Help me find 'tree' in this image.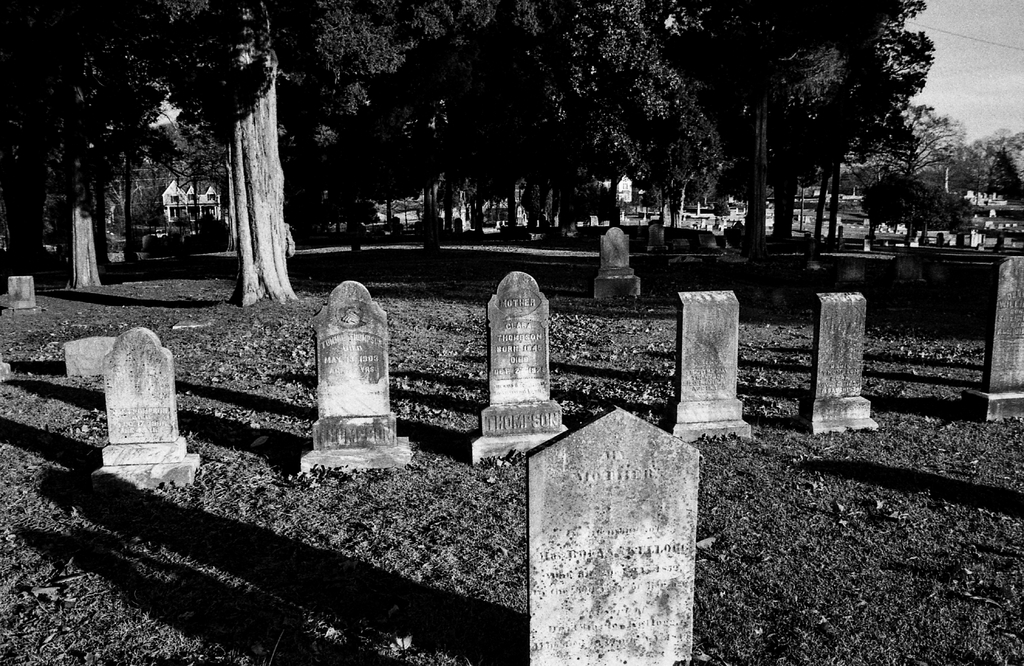
Found it: Rect(0, 0, 640, 312).
